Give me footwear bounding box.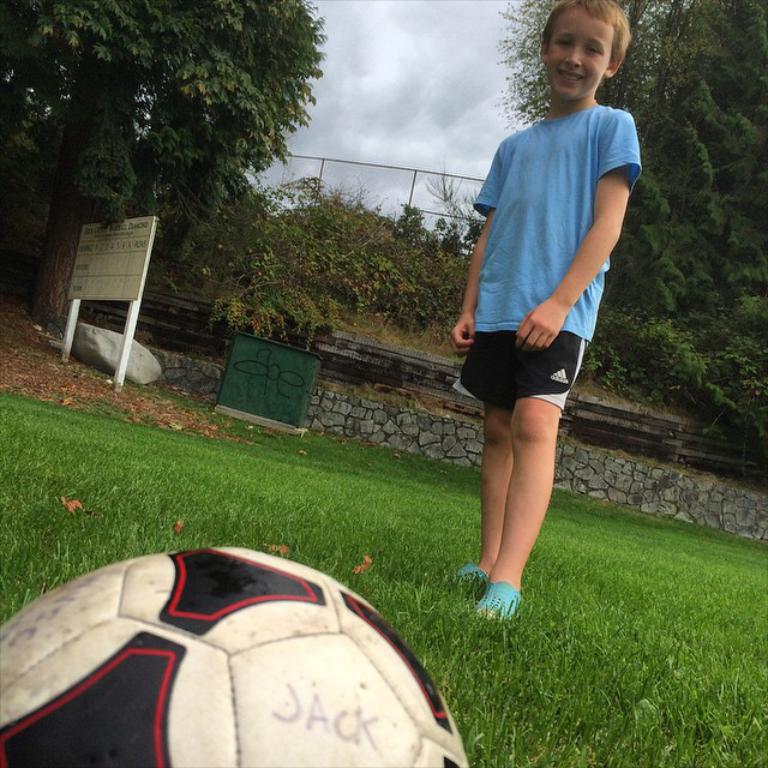
crop(452, 566, 492, 592).
